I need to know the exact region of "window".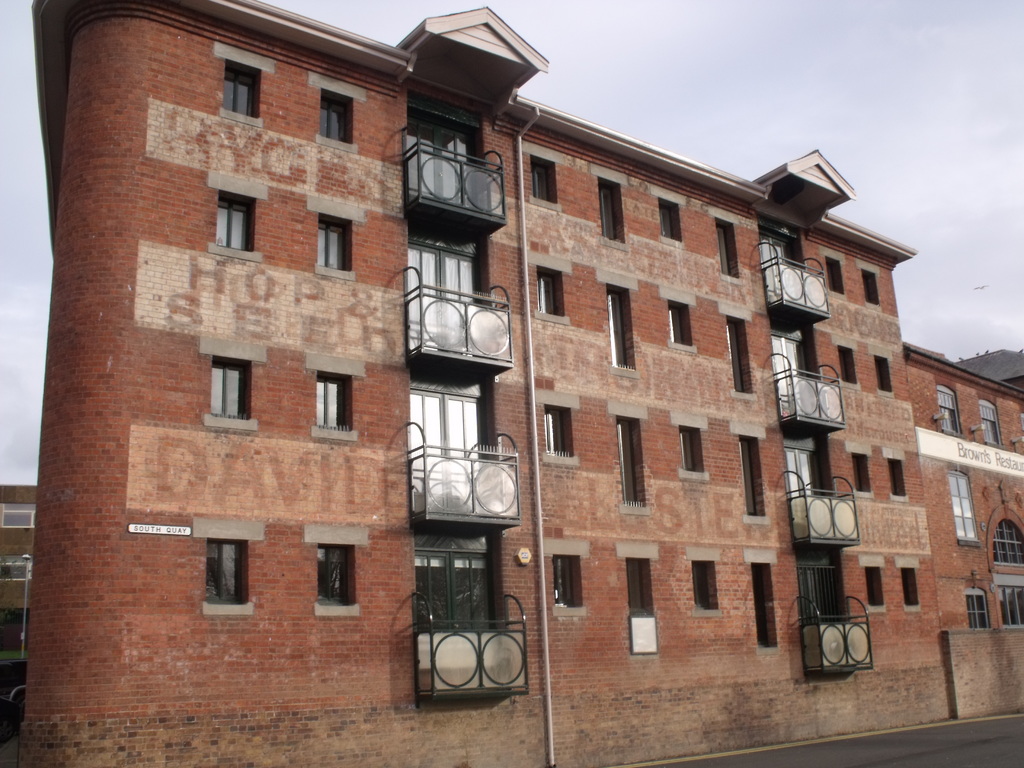
Region: <region>967, 589, 993, 636</region>.
